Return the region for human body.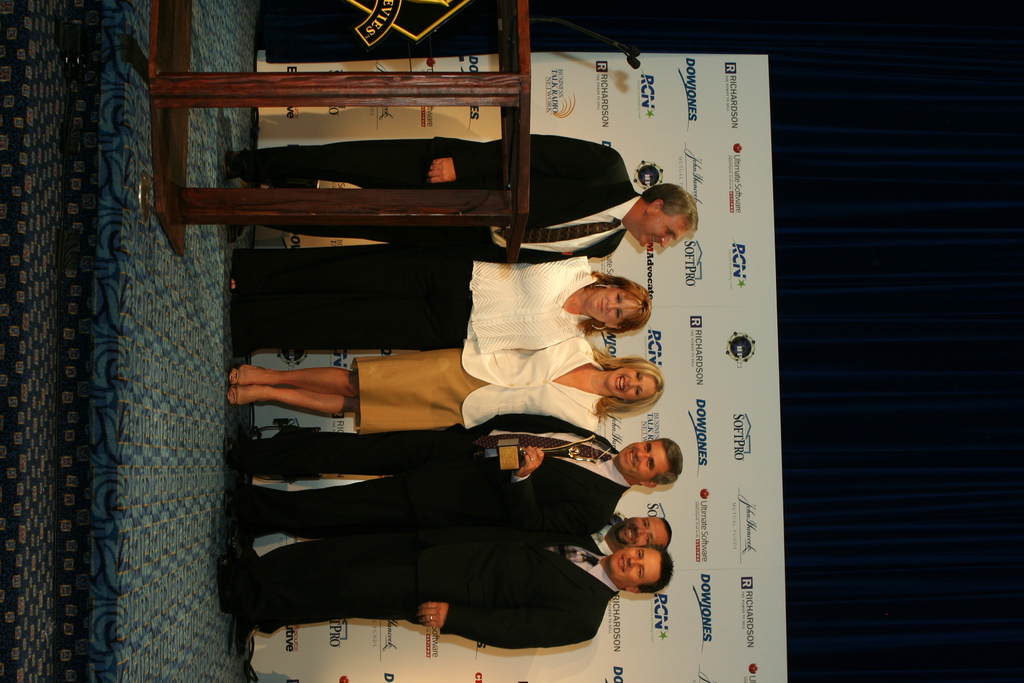
crop(224, 531, 669, 645).
